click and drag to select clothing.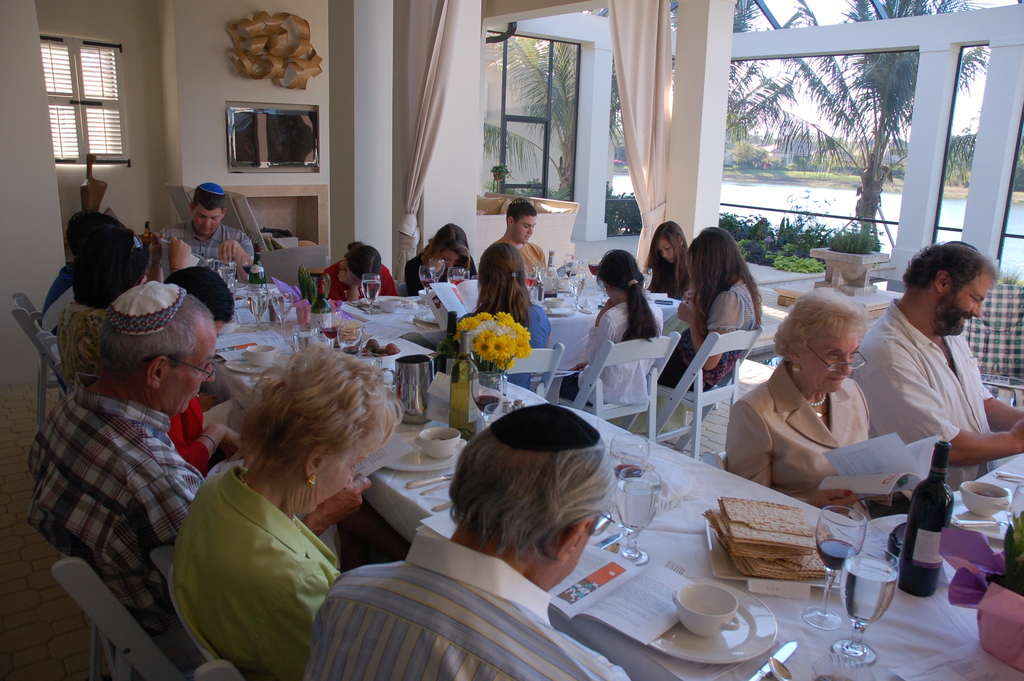
Selection: detection(57, 299, 109, 388).
